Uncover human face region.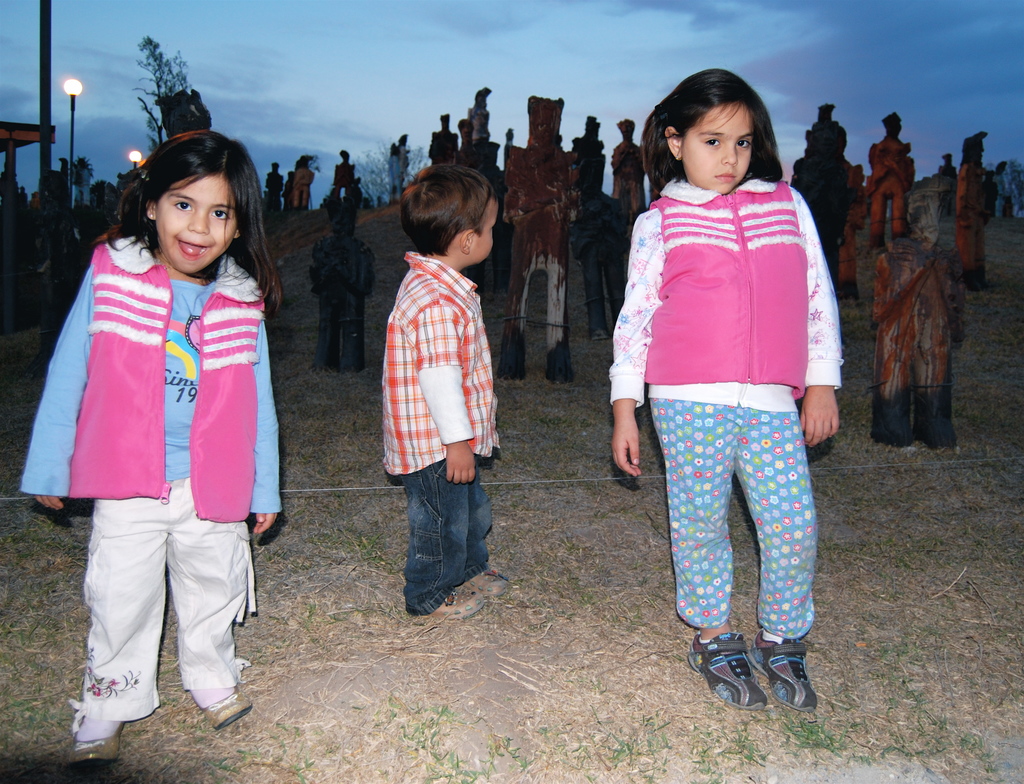
Uncovered: bbox=[159, 176, 237, 277].
